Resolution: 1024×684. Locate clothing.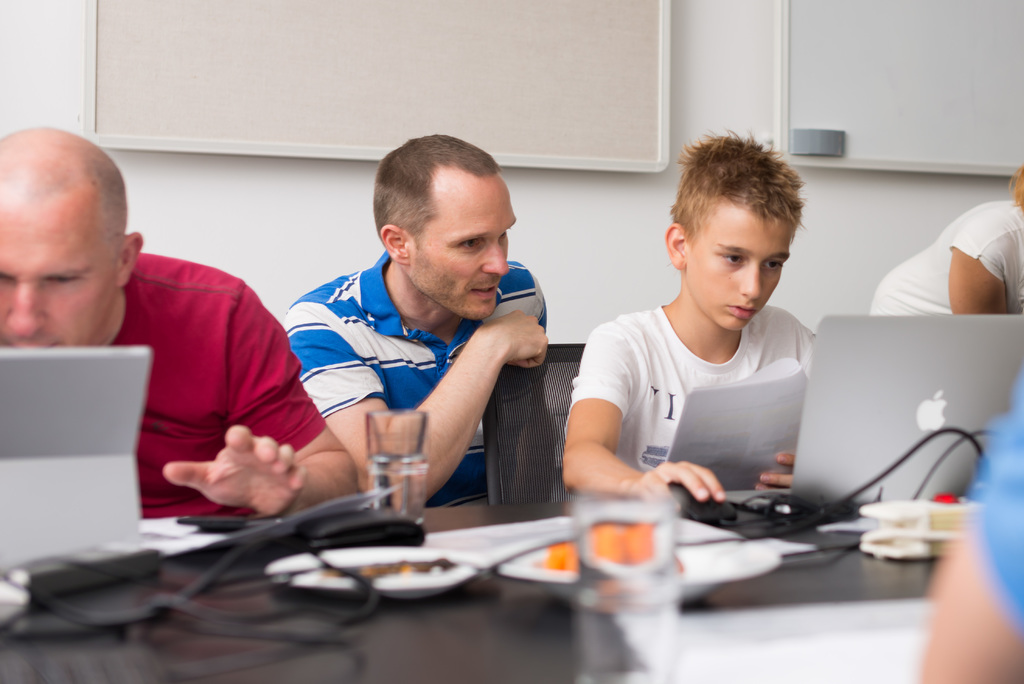
[x1=285, y1=257, x2=553, y2=501].
